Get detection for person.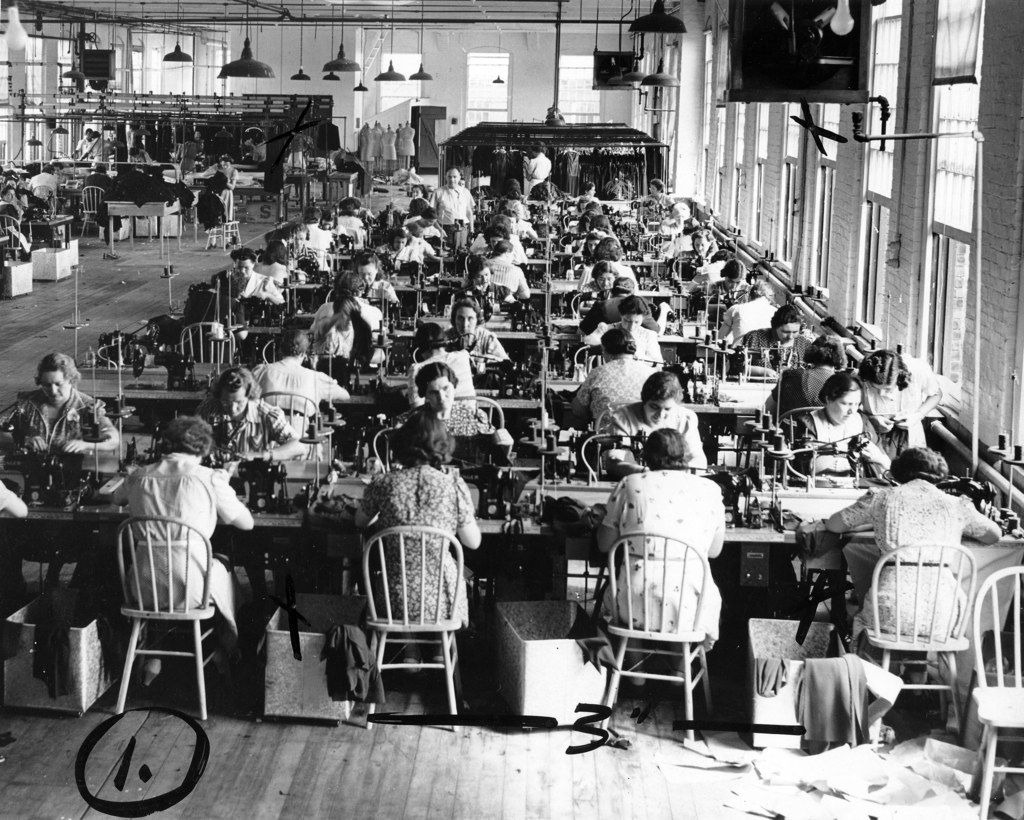
Detection: [x1=653, y1=200, x2=693, y2=241].
